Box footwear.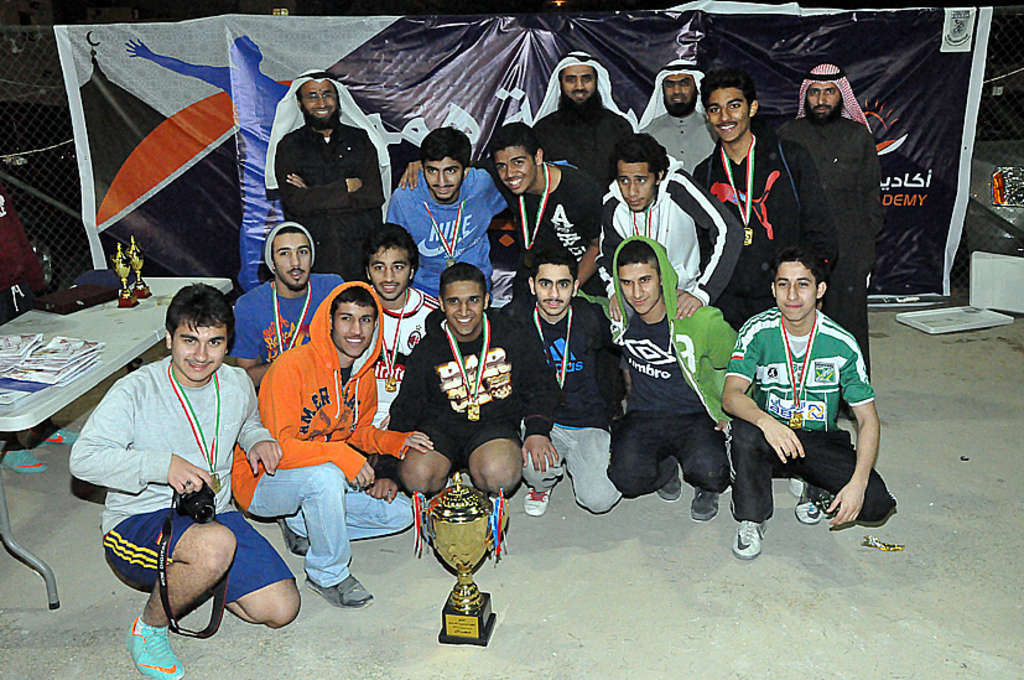
bbox(788, 482, 825, 521).
